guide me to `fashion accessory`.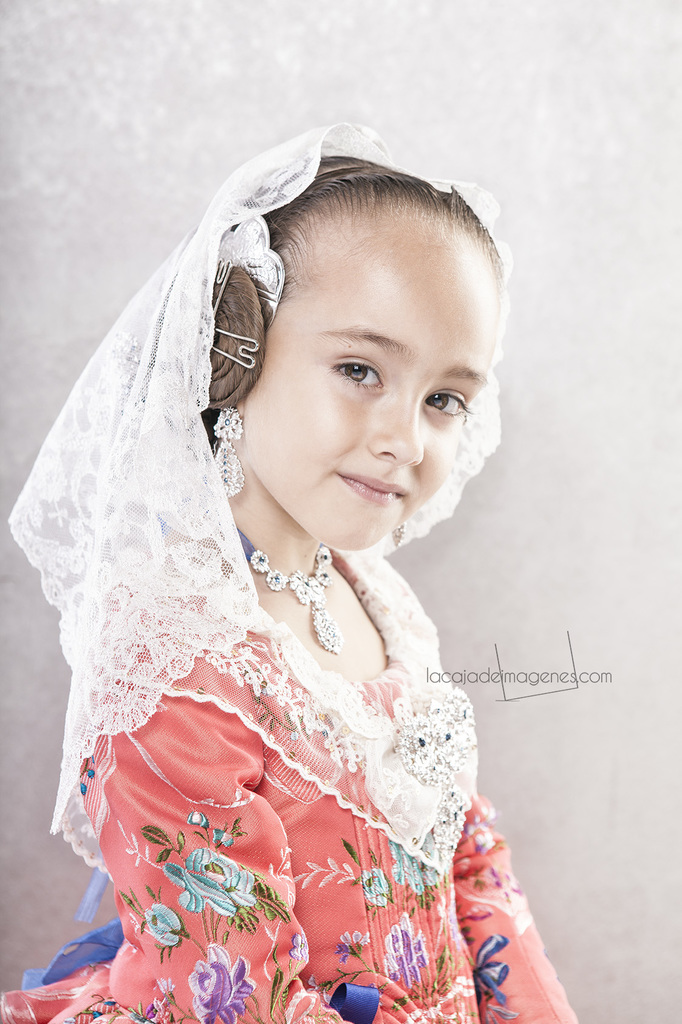
Guidance: crop(216, 221, 297, 399).
